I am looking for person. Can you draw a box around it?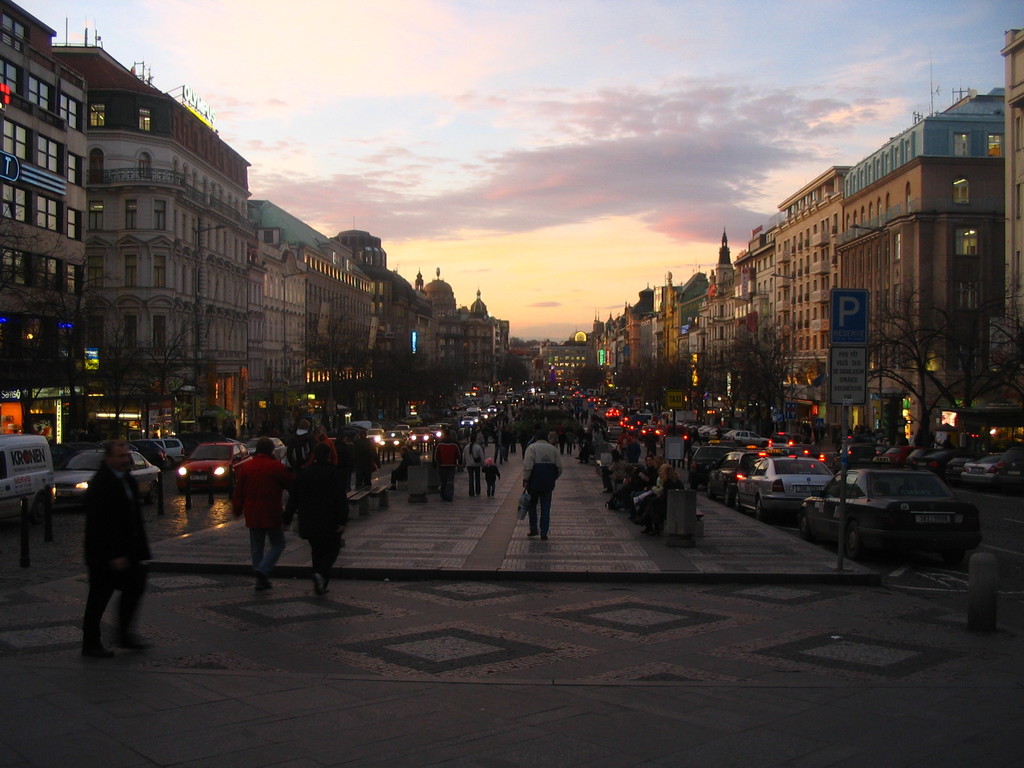
Sure, the bounding box is 66/419/145/657.
